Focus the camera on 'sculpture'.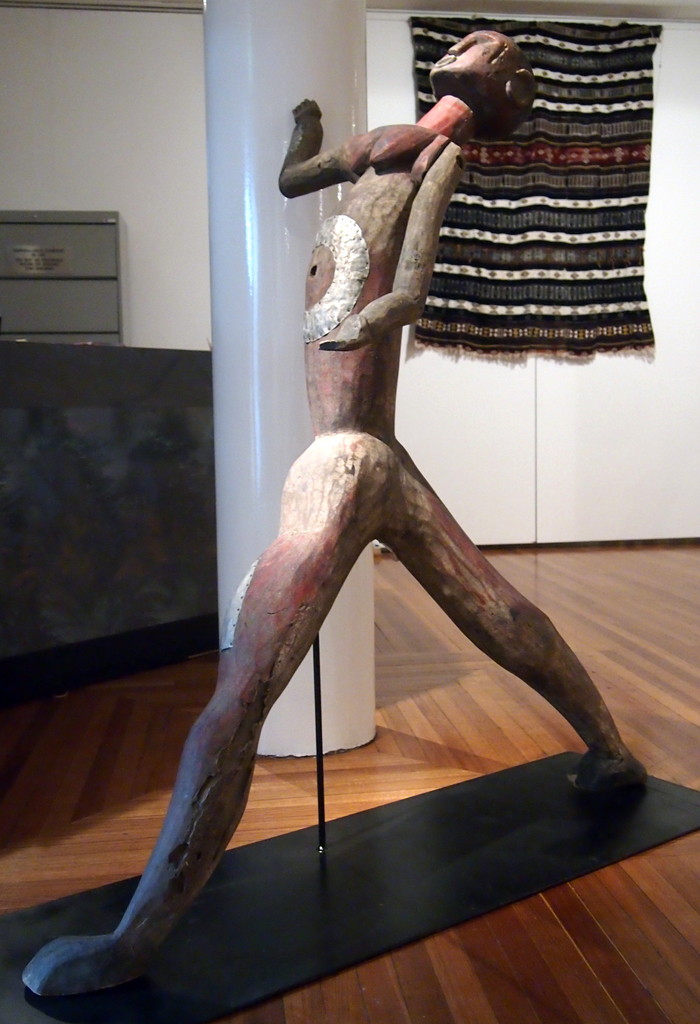
Focus region: left=34, top=93, right=650, bottom=1006.
